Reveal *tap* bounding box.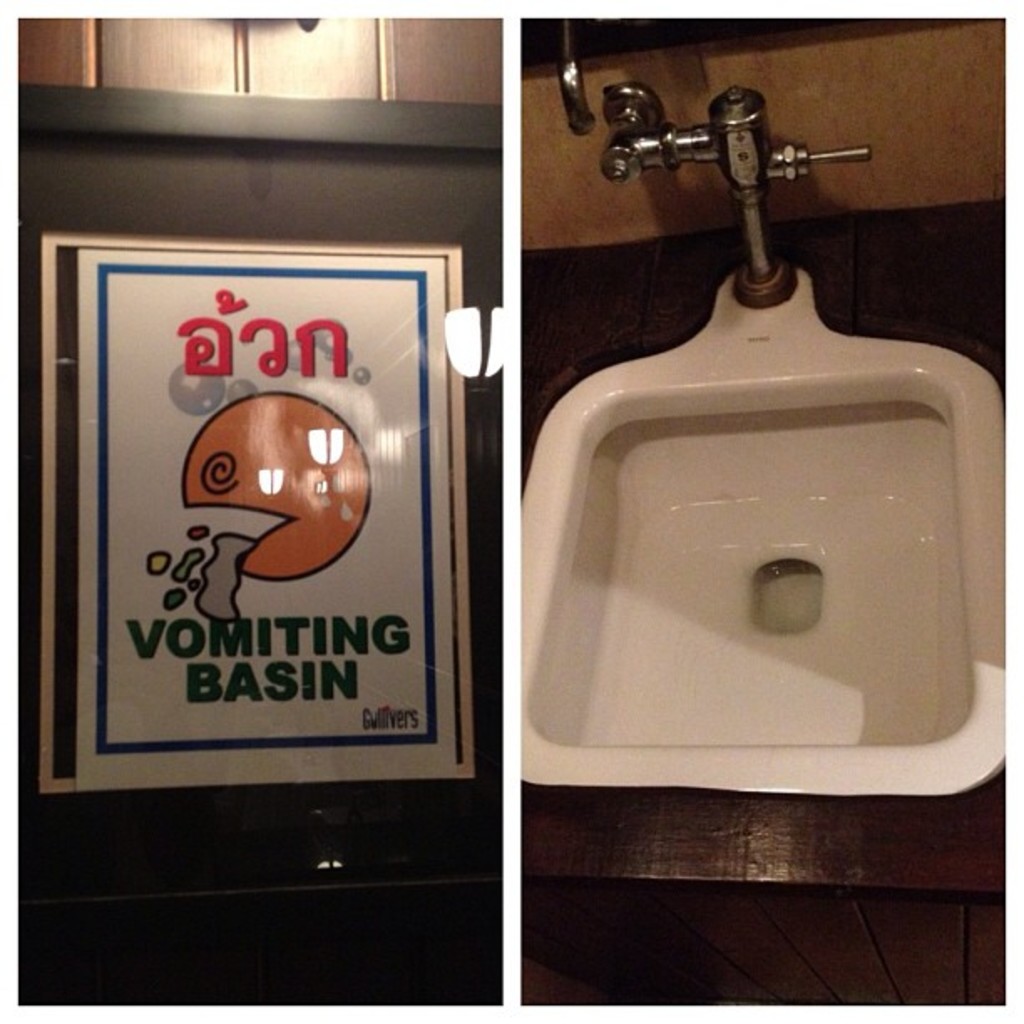
Revealed: <bbox>556, 18, 601, 142</bbox>.
